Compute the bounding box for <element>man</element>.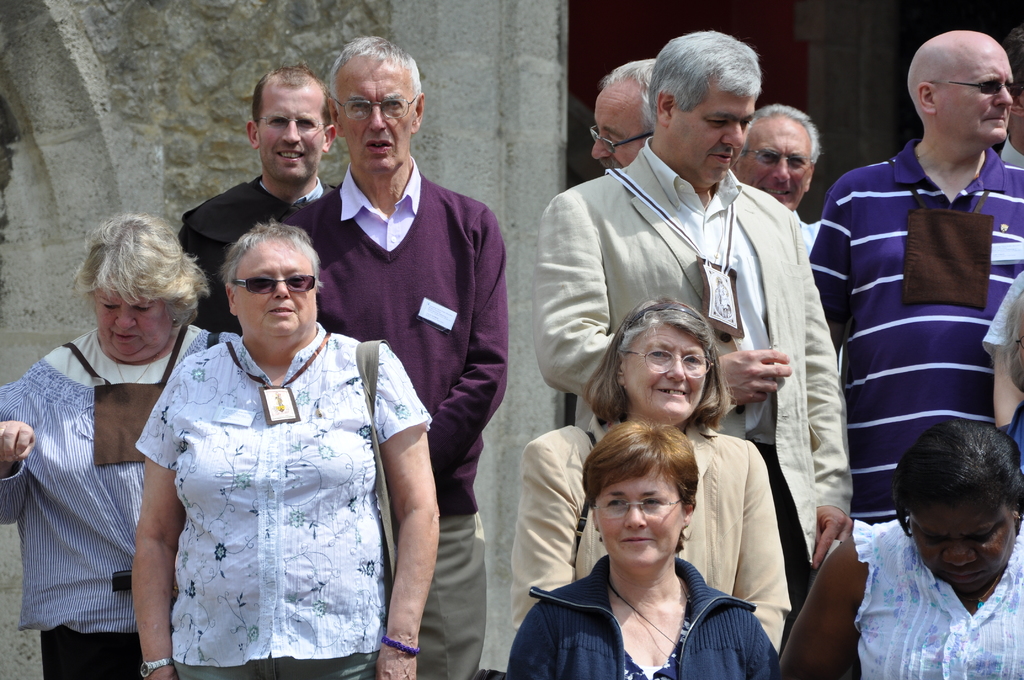
left=276, top=22, right=502, bottom=679.
